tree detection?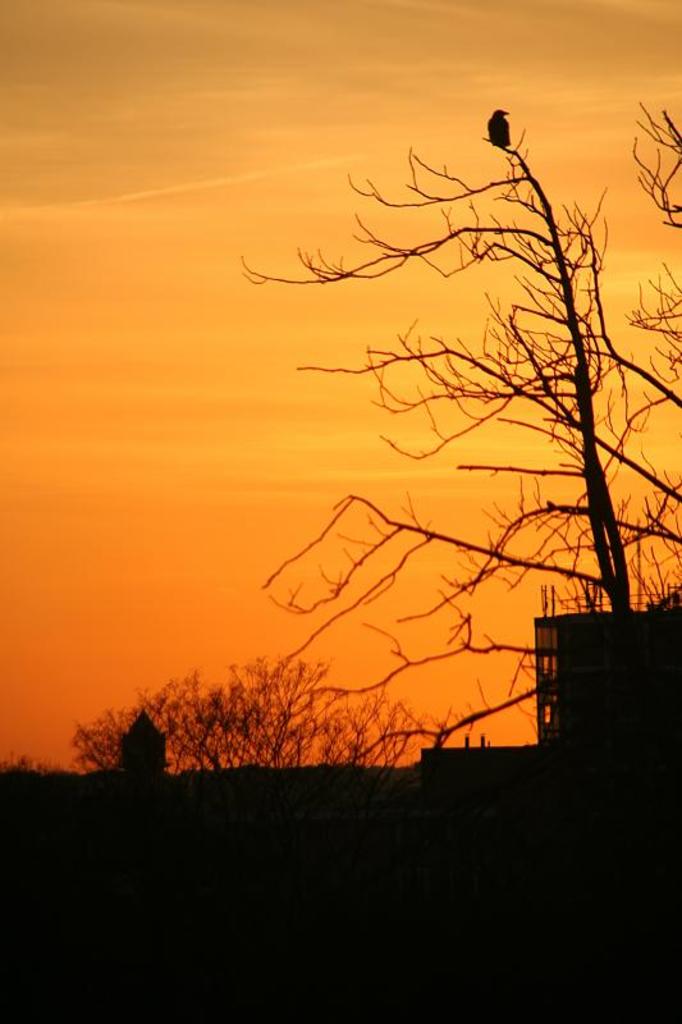
[x1=369, y1=88, x2=681, y2=625]
